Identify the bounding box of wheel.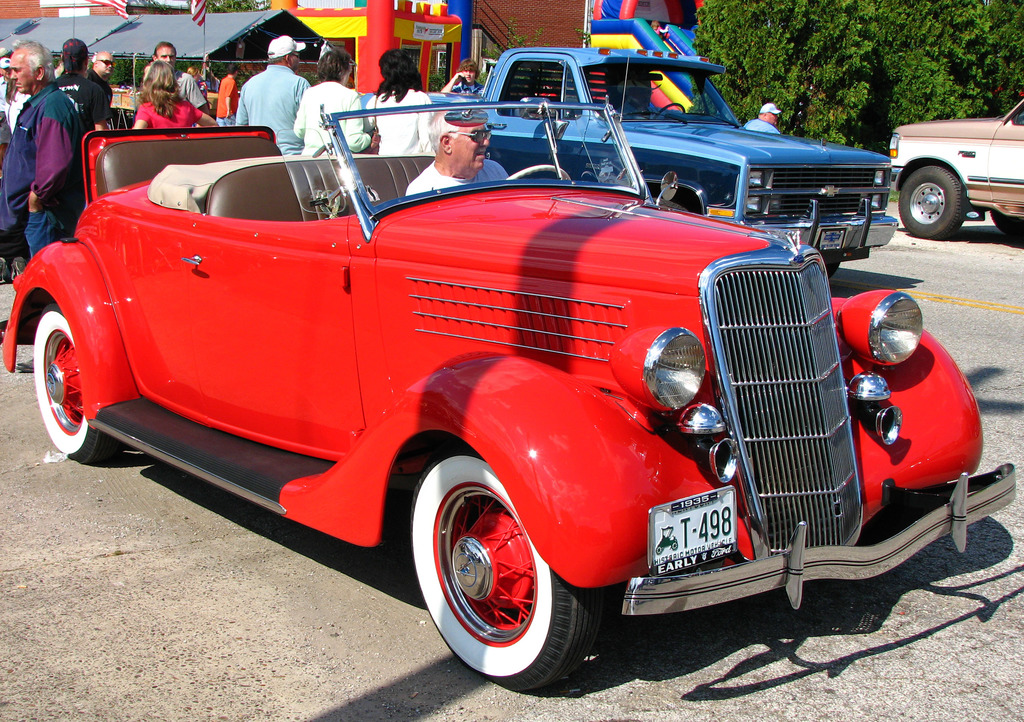
x1=896, y1=167, x2=968, y2=242.
